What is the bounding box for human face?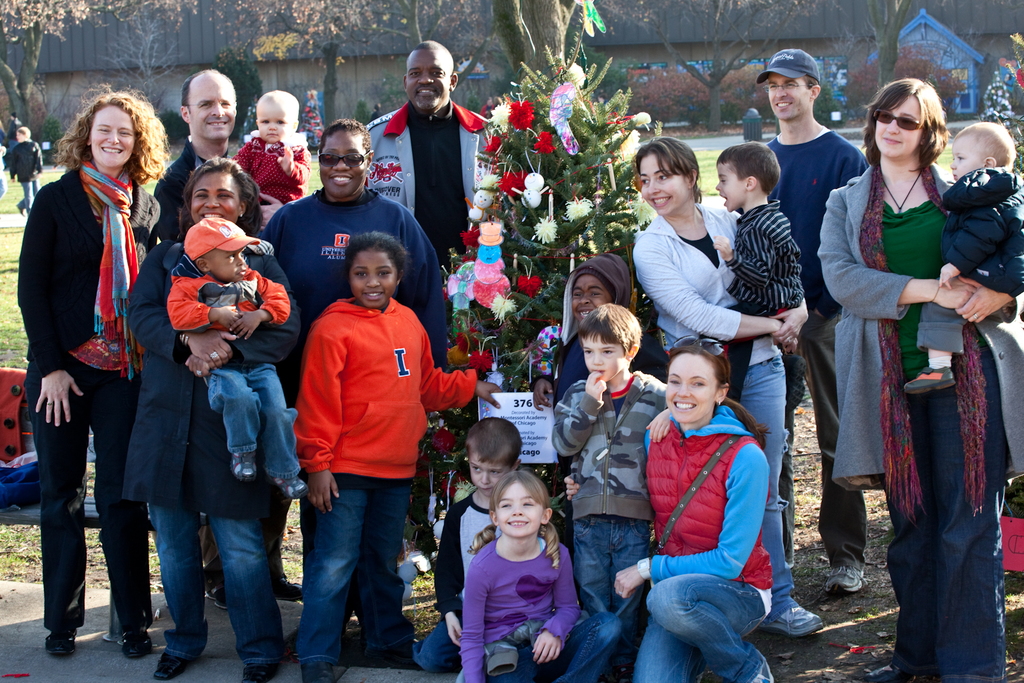
bbox=[766, 71, 812, 125].
